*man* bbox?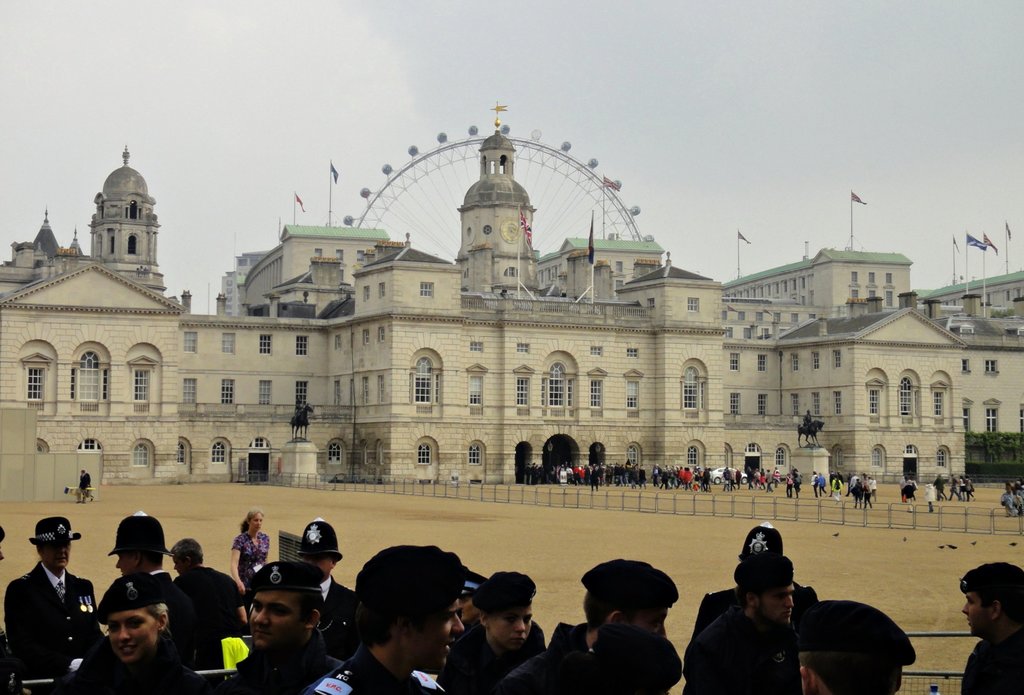
[493, 556, 680, 694]
